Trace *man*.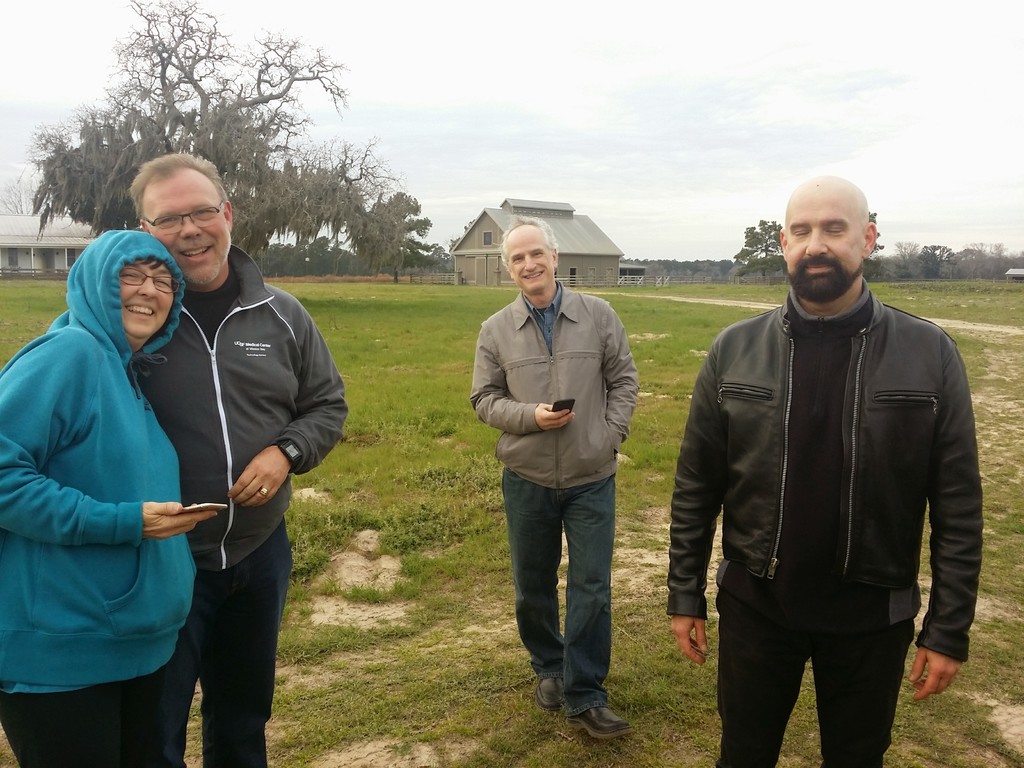
Traced to 672/172/975/767.
